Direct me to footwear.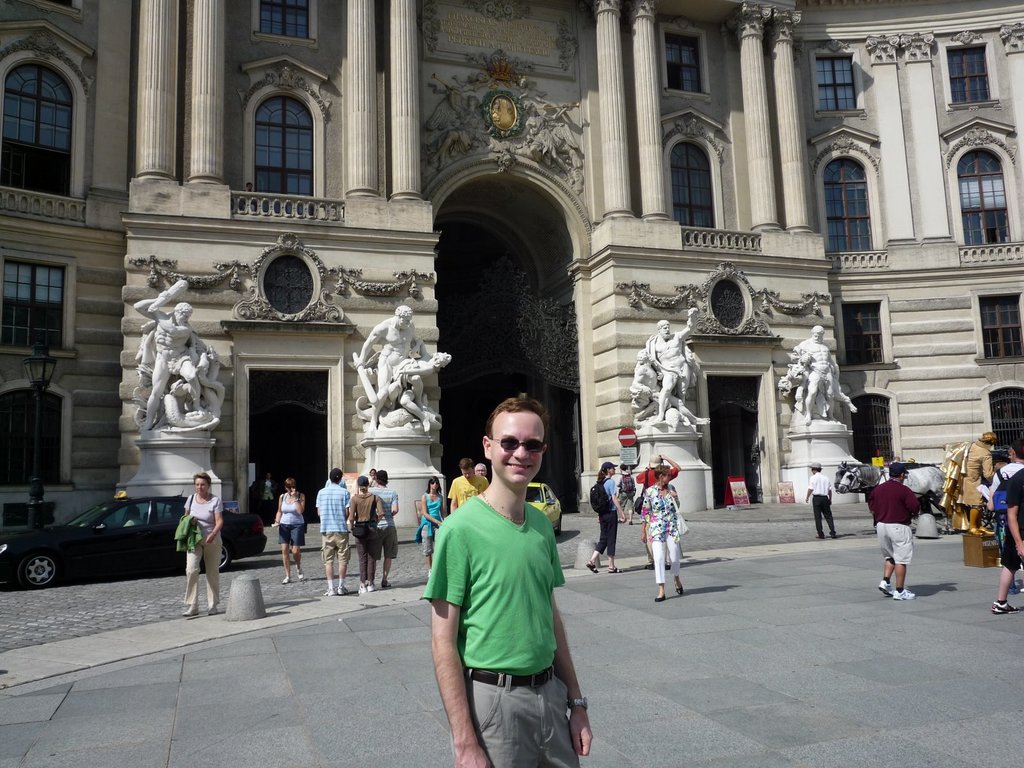
Direction: Rect(605, 565, 621, 576).
